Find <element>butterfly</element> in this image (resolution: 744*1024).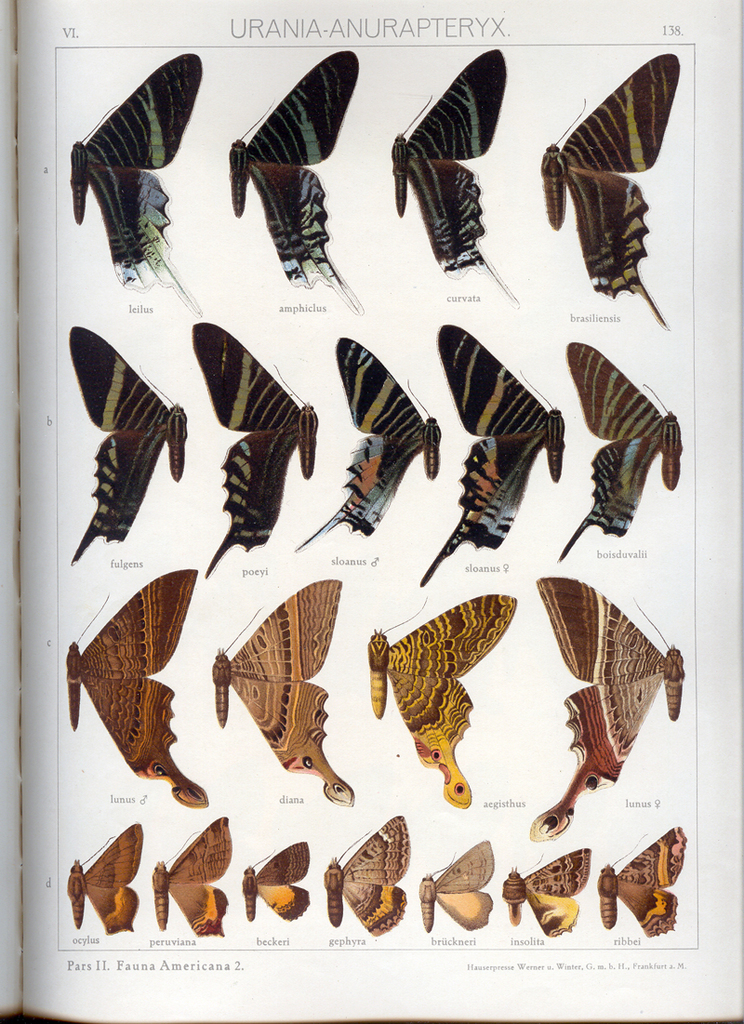
box=[326, 812, 410, 936].
